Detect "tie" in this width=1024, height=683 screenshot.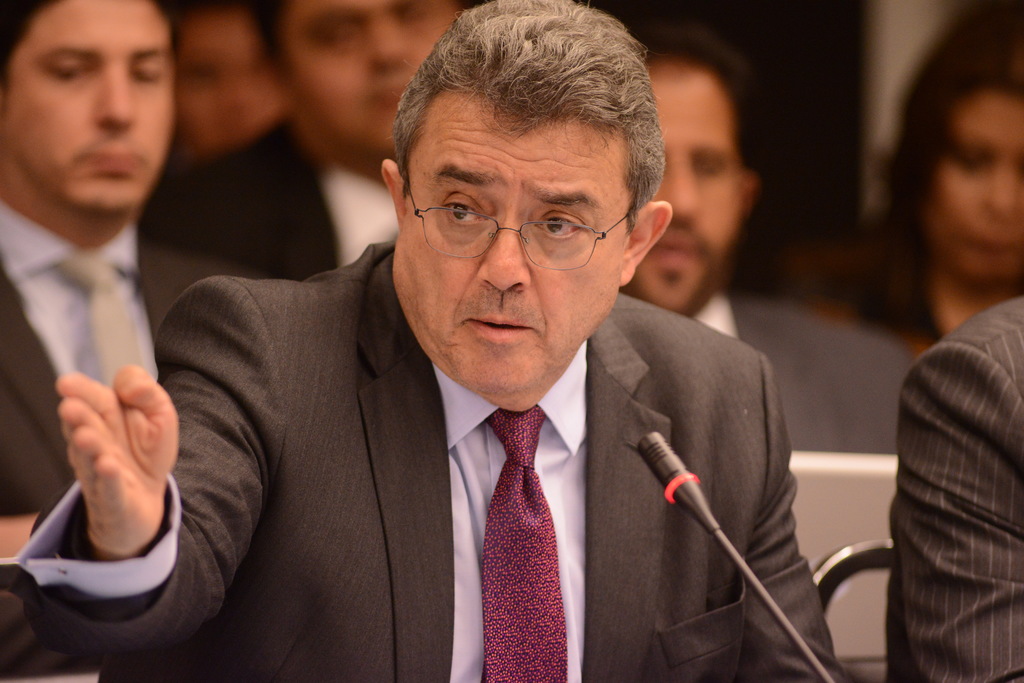
Detection: 56 247 146 390.
